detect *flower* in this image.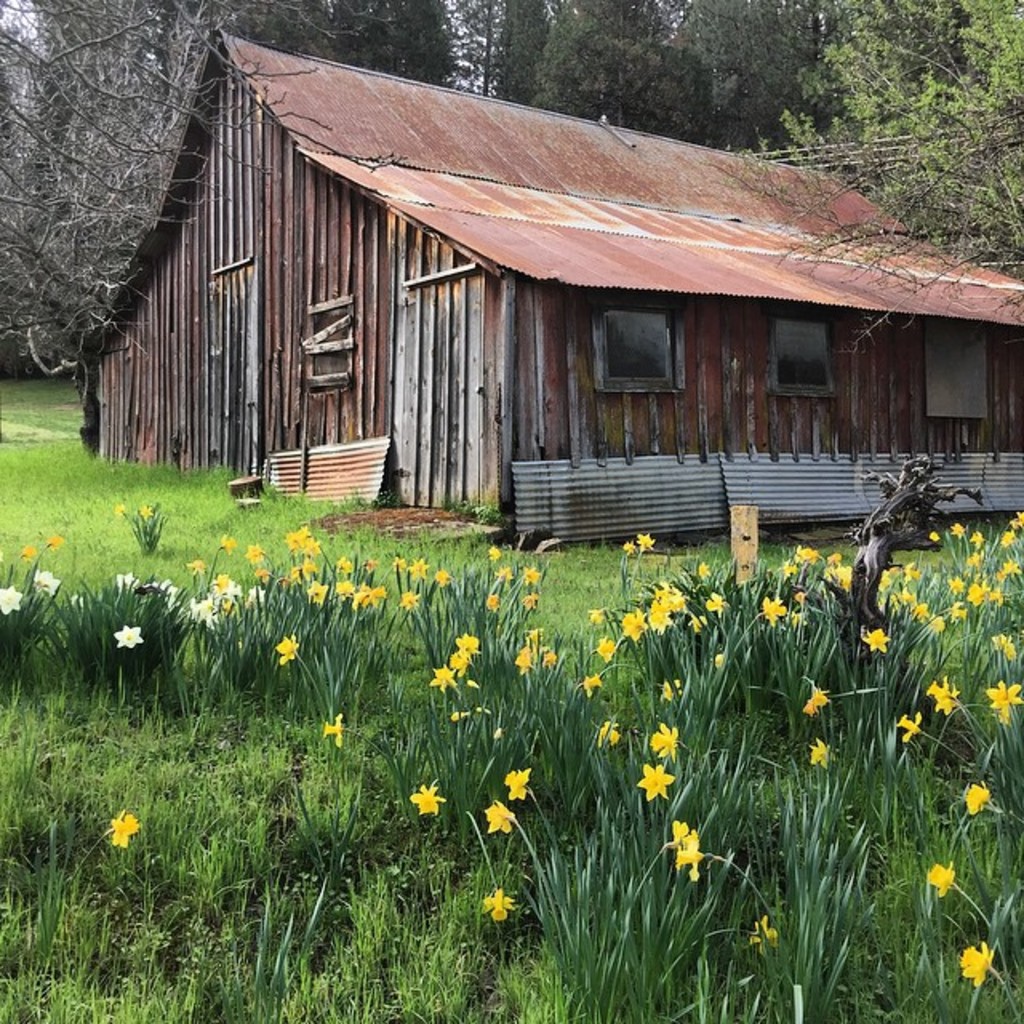
Detection: 438 669 454 685.
